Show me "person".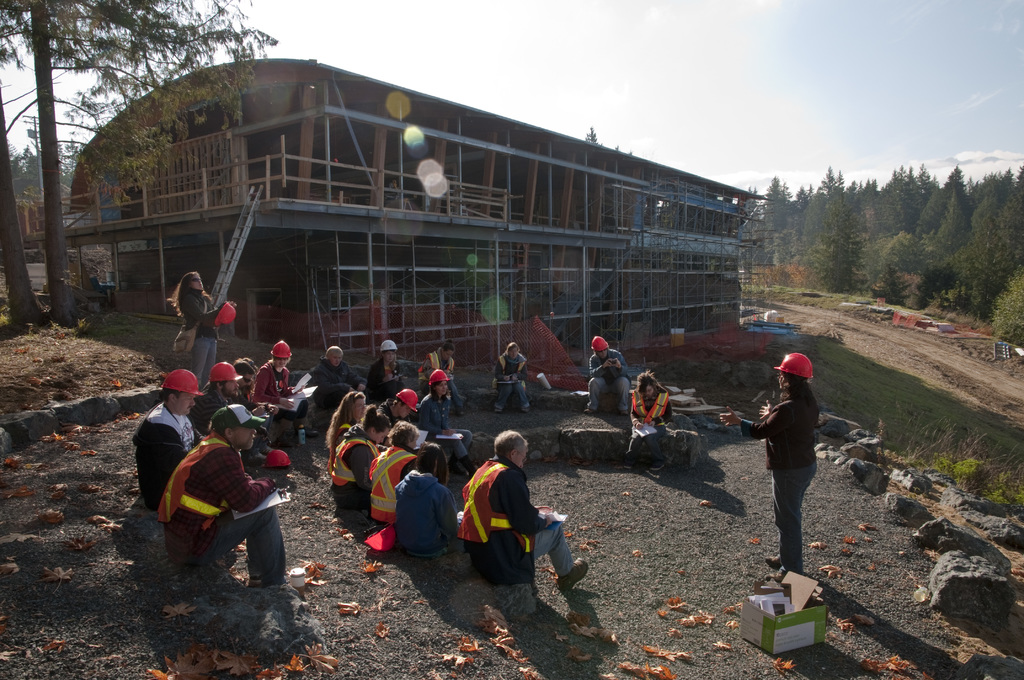
"person" is here: [x1=624, y1=371, x2=670, y2=476].
